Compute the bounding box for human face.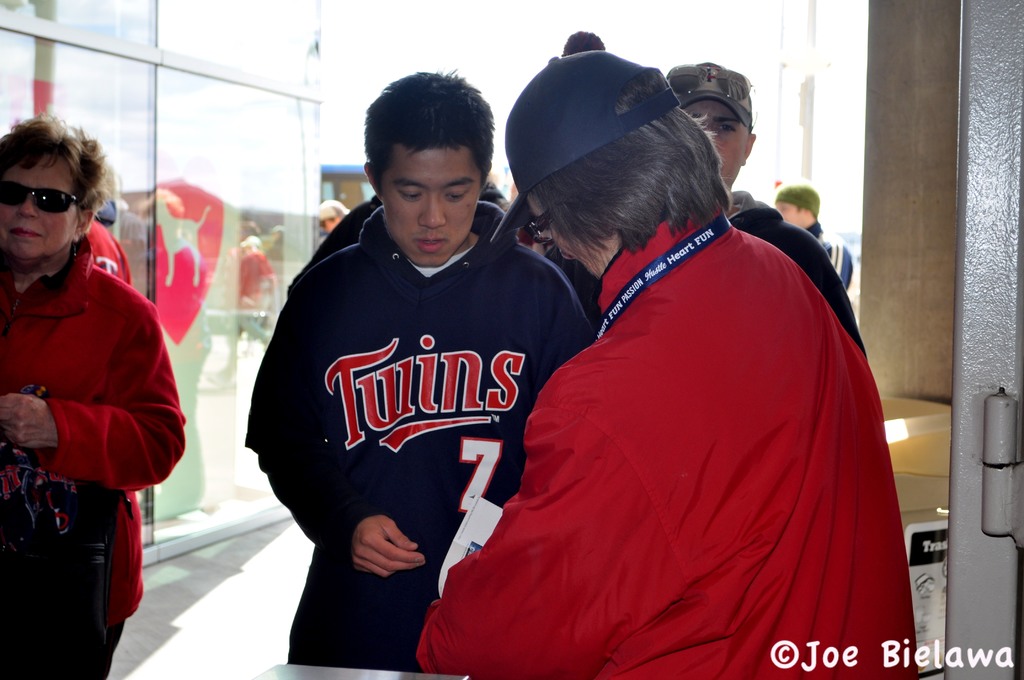
527/196/618/280.
